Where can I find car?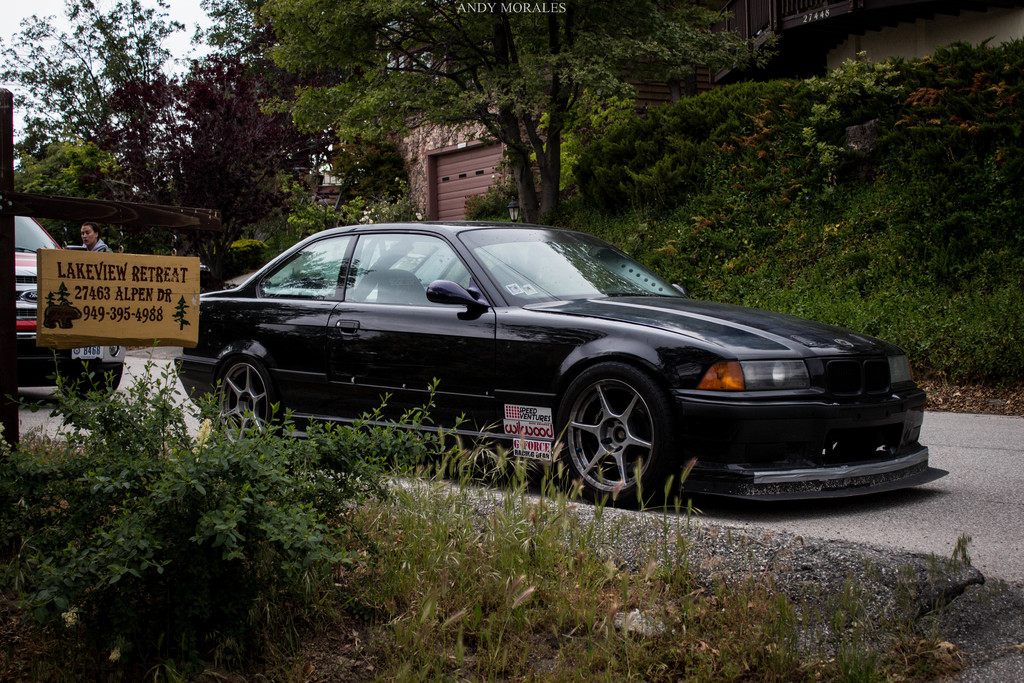
You can find it at 15,217,126,399.
